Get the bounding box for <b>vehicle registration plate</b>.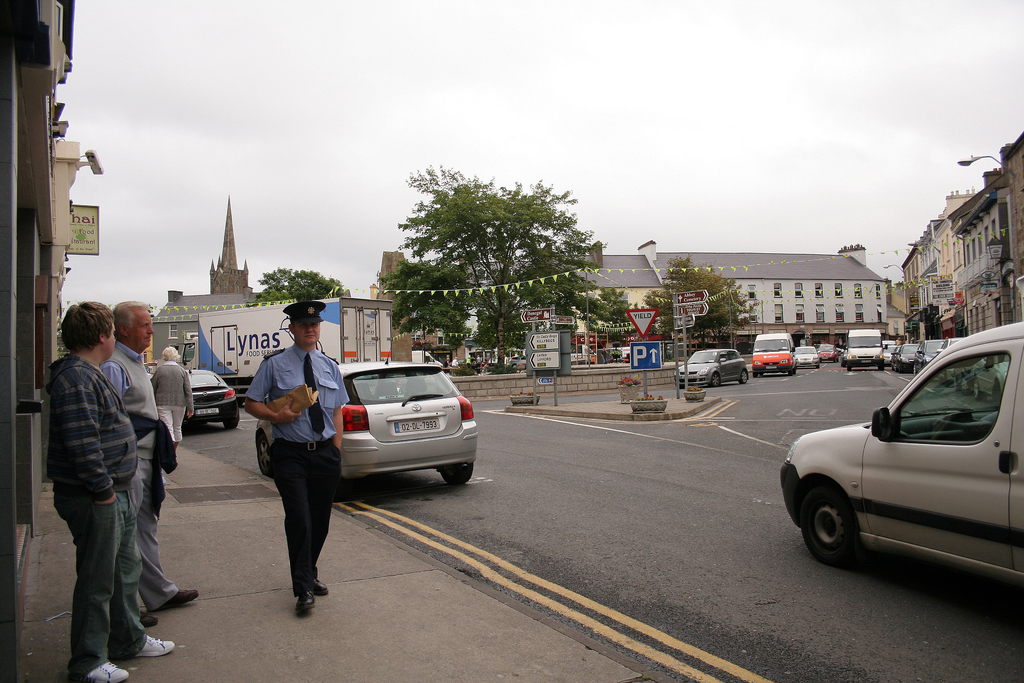
x1=393 y1=413 x2=435 y2=434.
